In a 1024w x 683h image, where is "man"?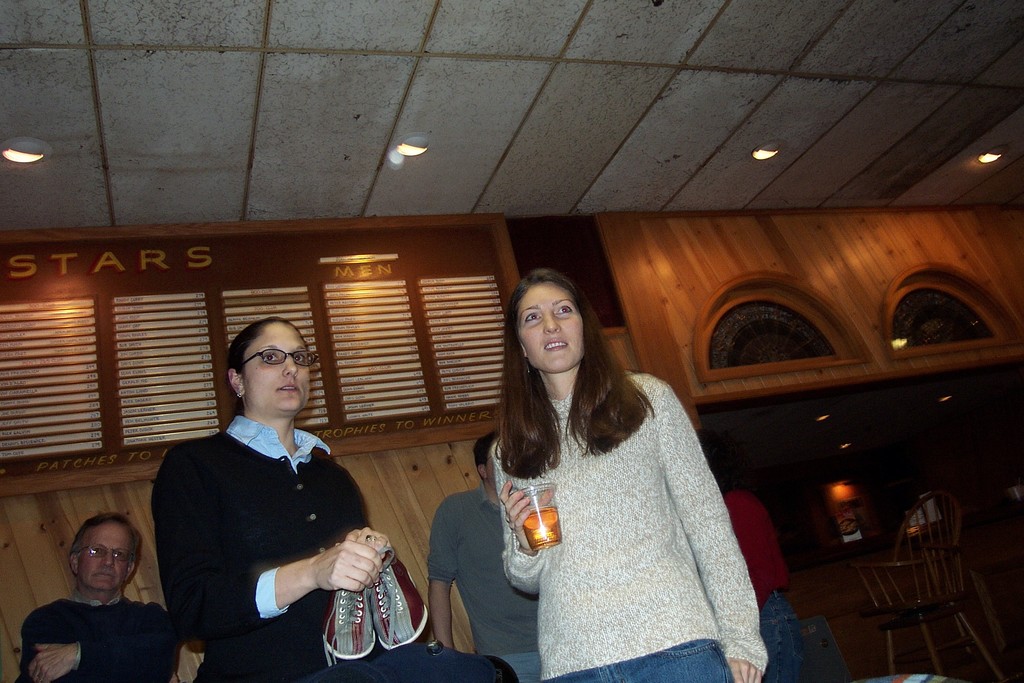
<region>427, 425, 543, 680</region>.
